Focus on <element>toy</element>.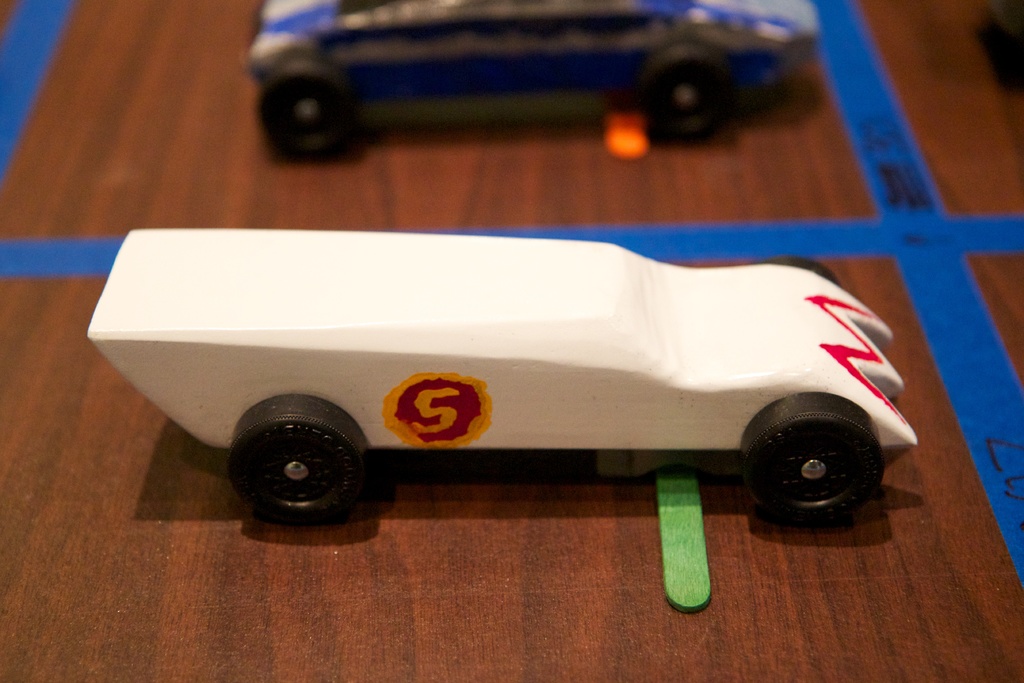
Focused at {"x1": 243, "y1": 0, "x2": 820, "y2": 150}.
